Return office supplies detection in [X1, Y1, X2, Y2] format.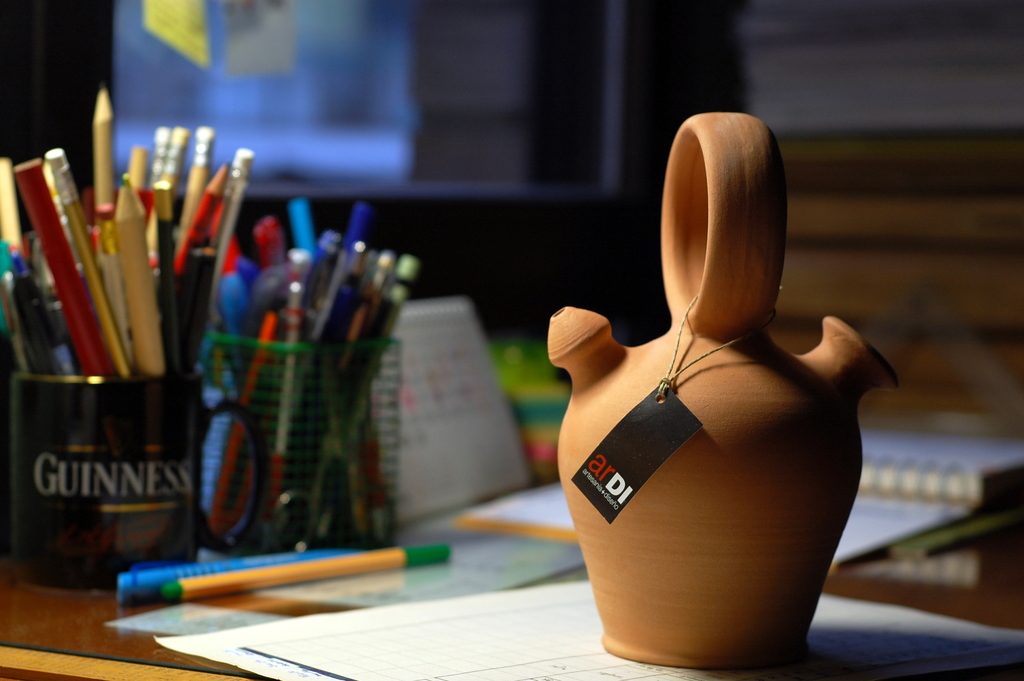
[221, 142, 239, 295].
